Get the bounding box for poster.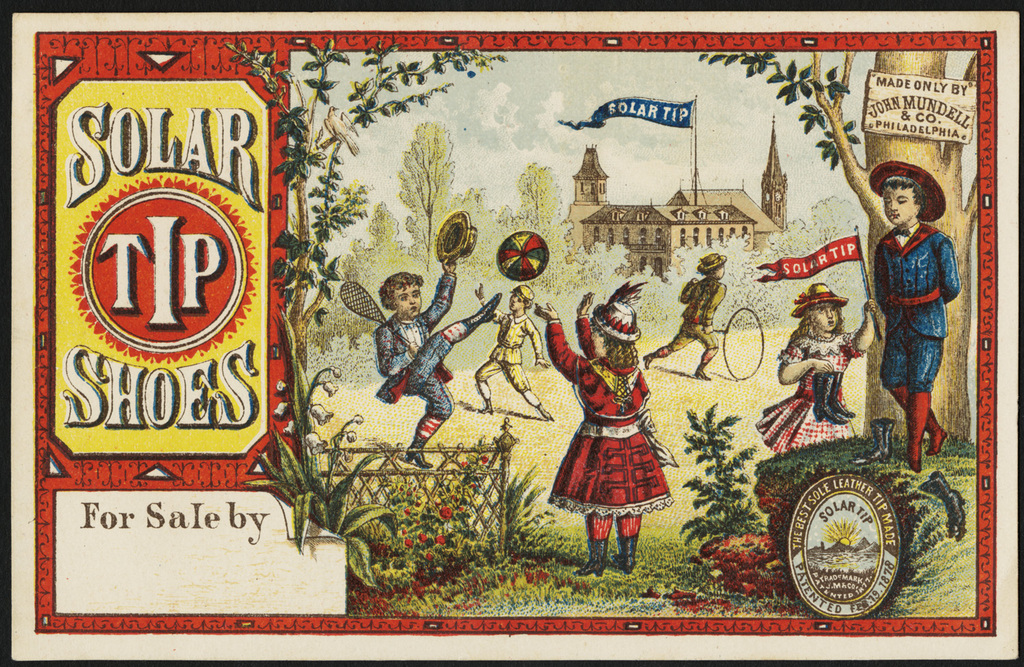
left=0, top=0, right=1023, bottom=666.
